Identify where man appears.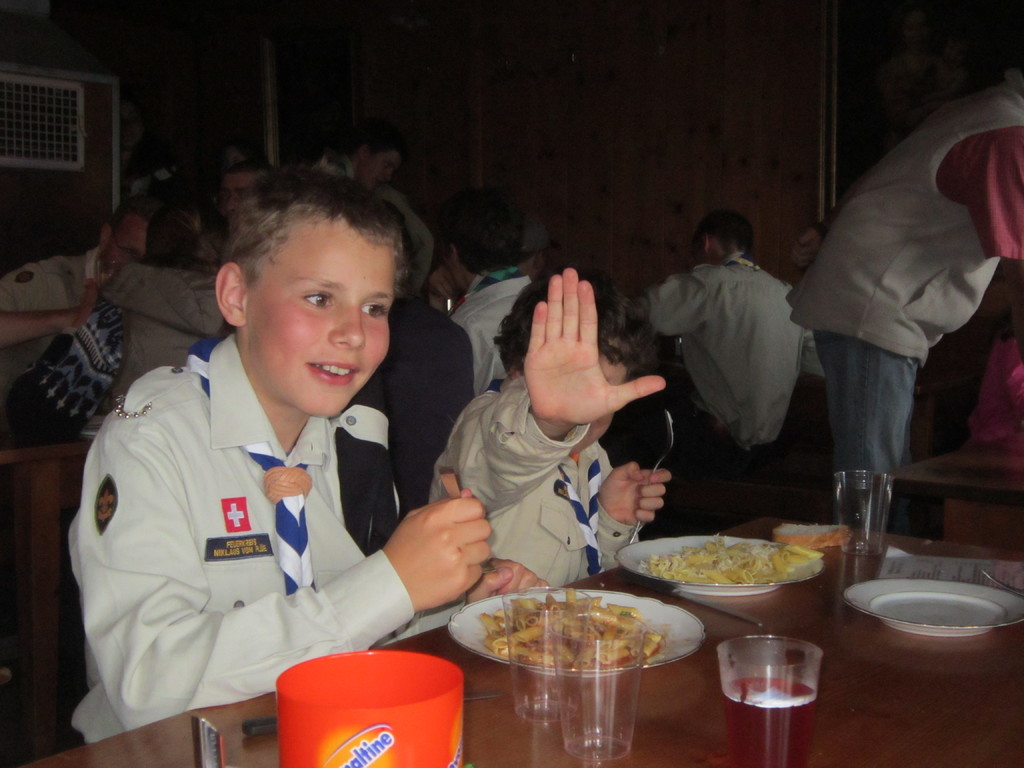
Appears at x1=790 y1=63 x2=1023 y2=531.
